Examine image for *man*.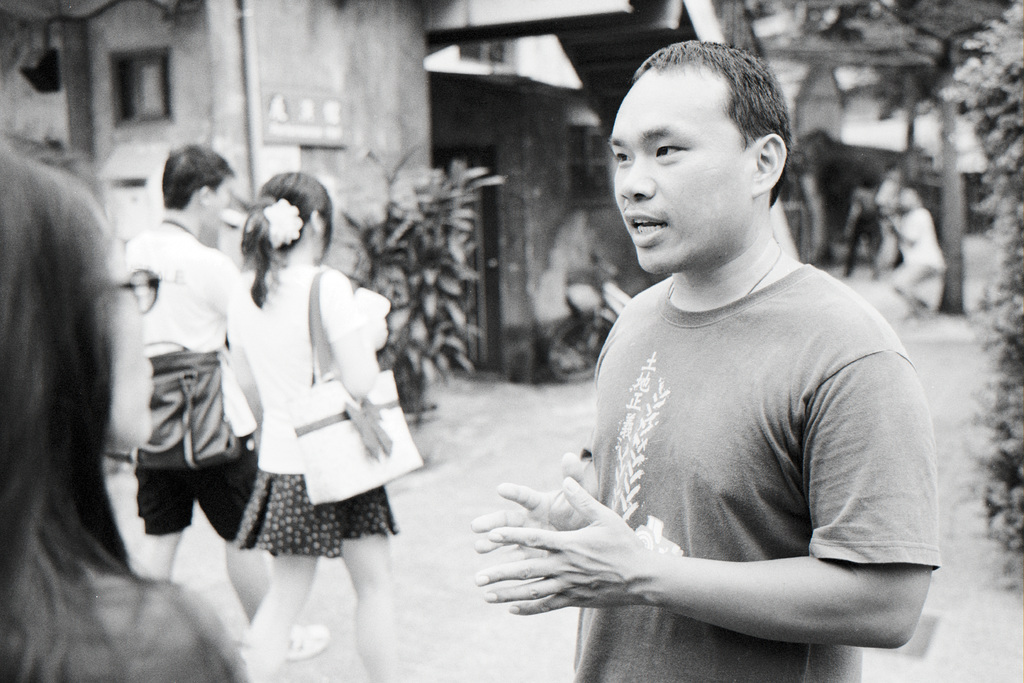
Examination result: <bbox>497, 18, 941, 682</bbox>.
